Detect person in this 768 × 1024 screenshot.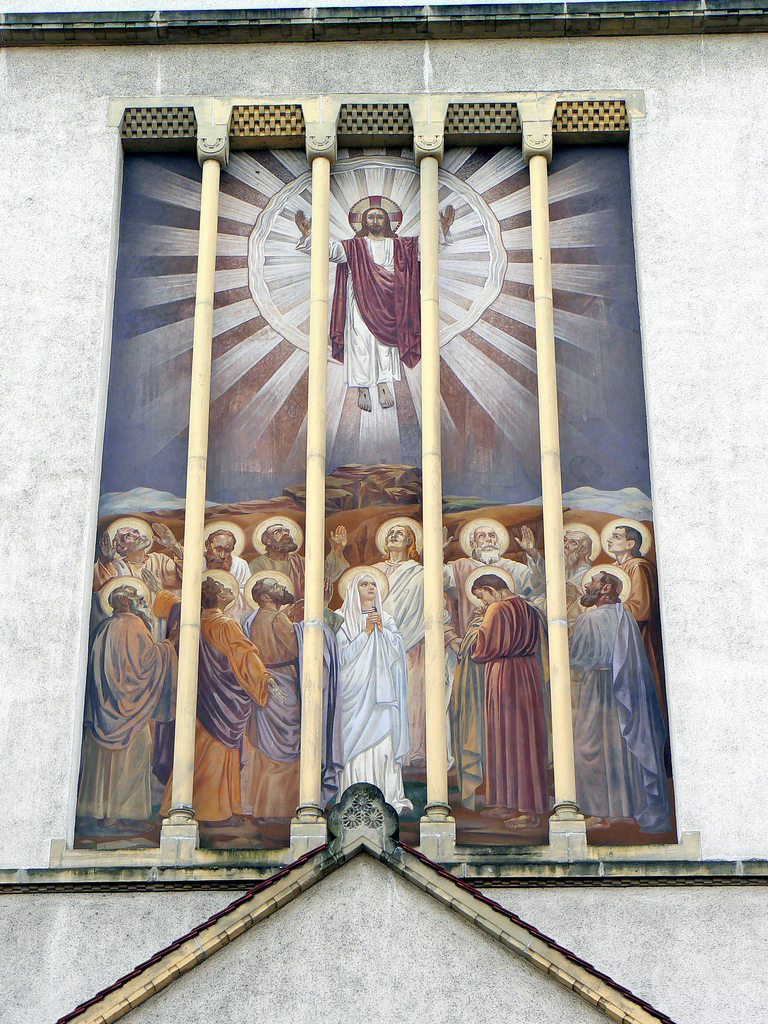
Detection: BBox(428, 557, 568, 829).
